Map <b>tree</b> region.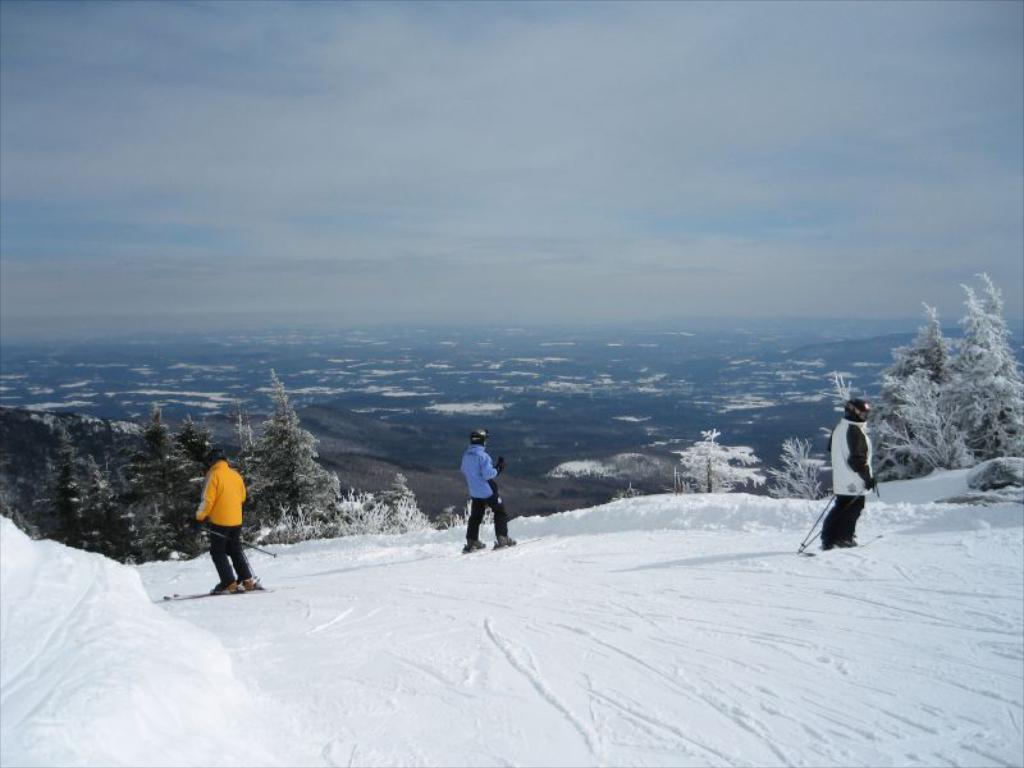
Mapped to 773,425,829,495.
